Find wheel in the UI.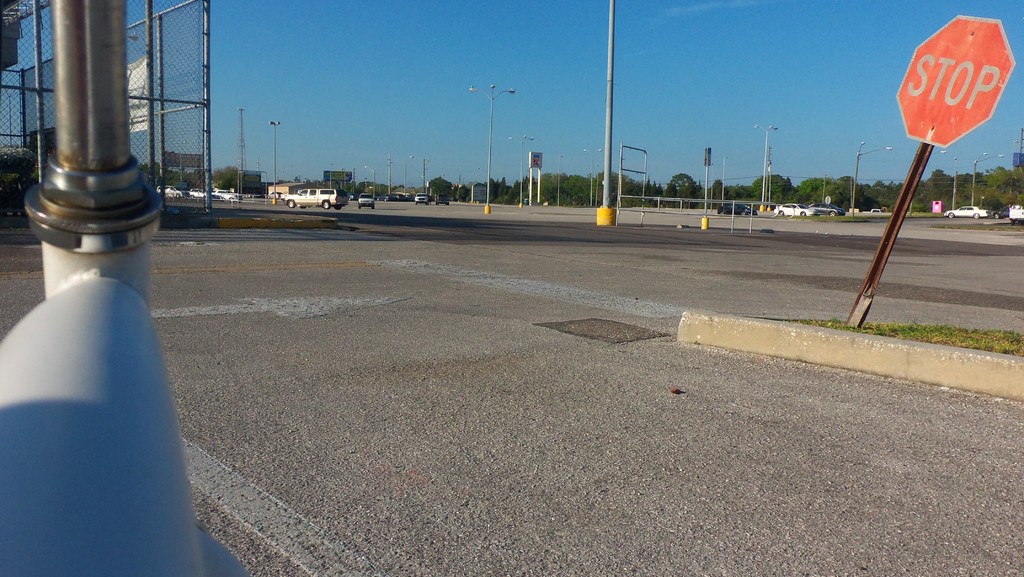
UI element at 284:199:295:207.
